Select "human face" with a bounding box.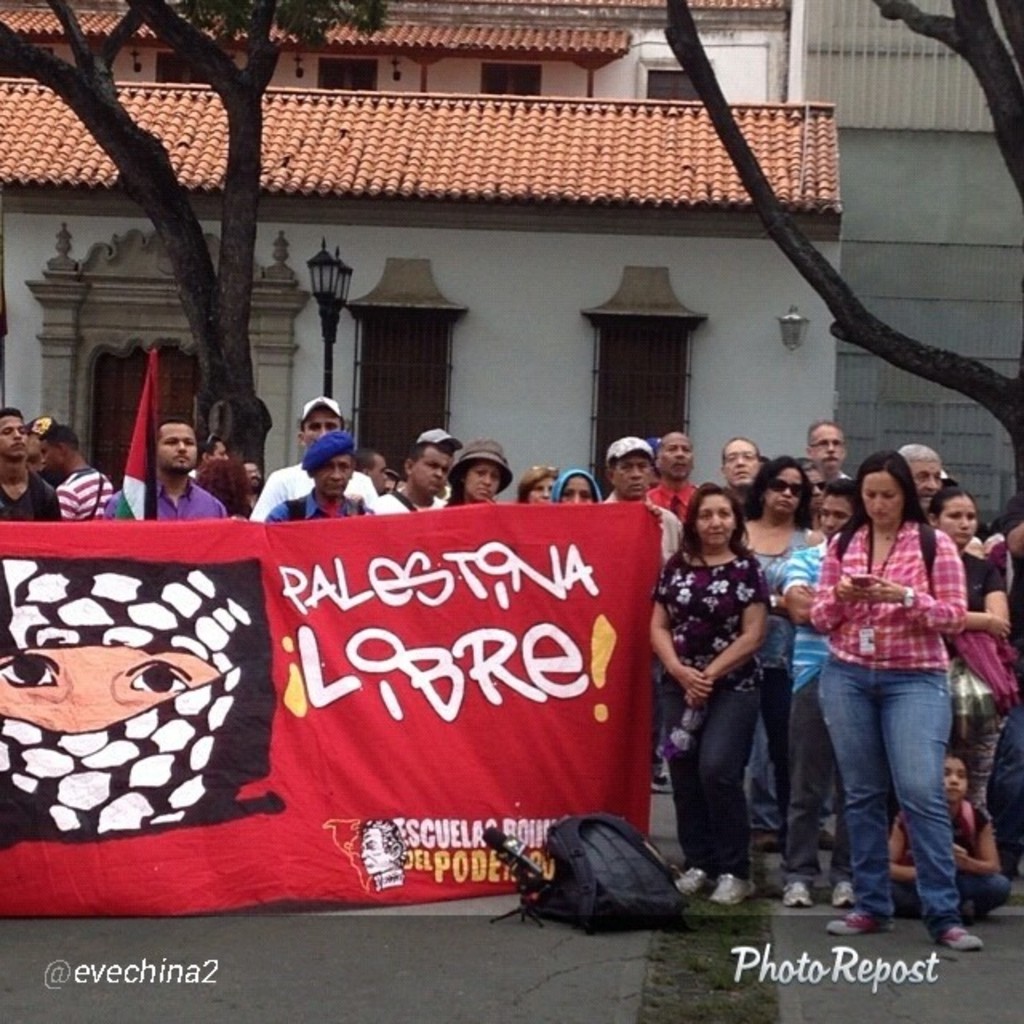
pyautogui.locateOnScreen(466, 459, 509, 504).
